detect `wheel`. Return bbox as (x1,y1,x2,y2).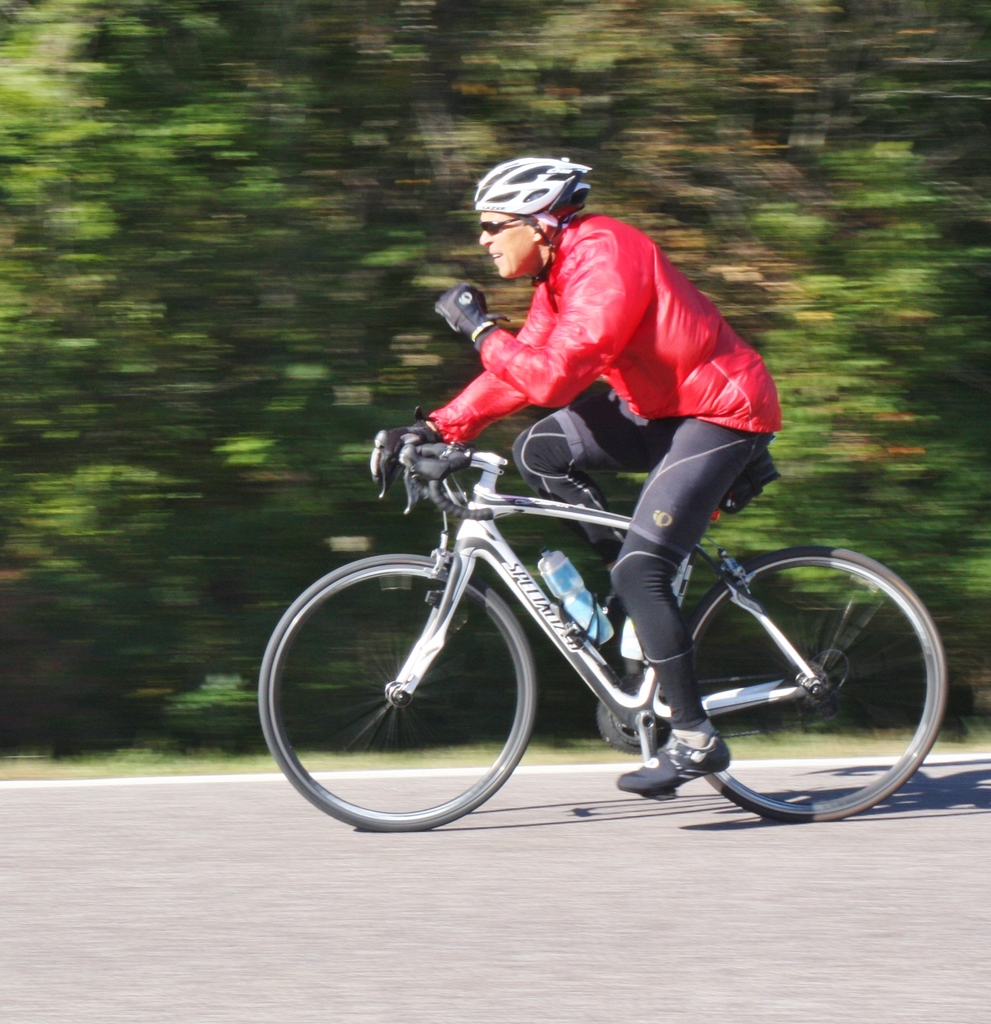
(257,556,535,830).
